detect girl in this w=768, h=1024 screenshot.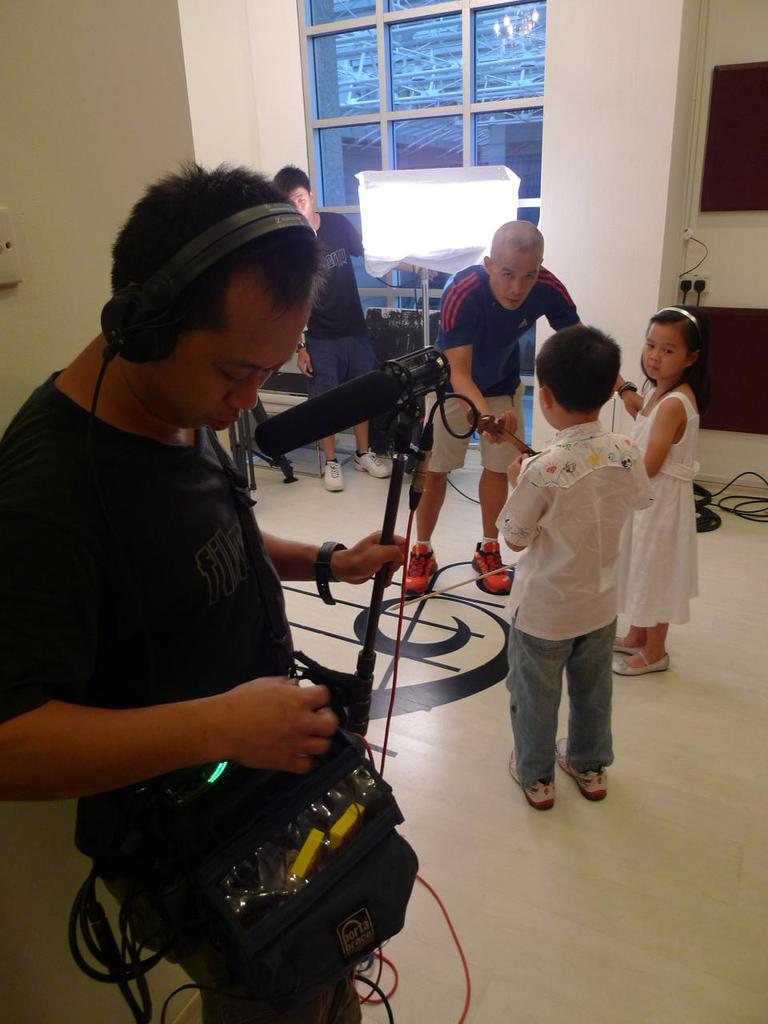
Detection: 606/282/703/697.
